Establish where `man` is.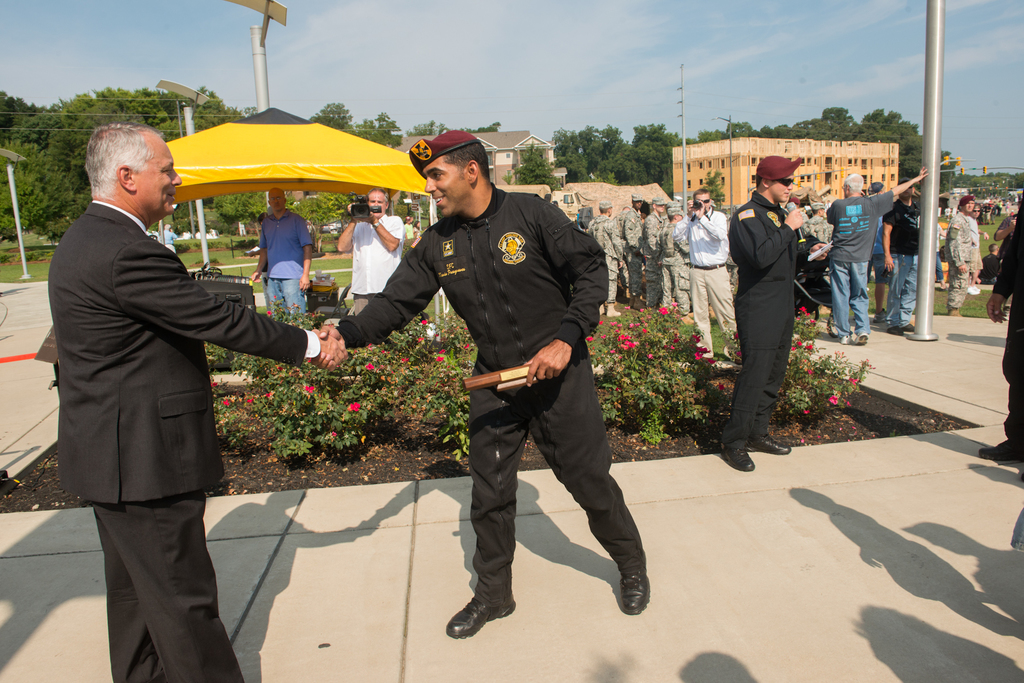
Established at BBox(643, 191, 669, 307).
